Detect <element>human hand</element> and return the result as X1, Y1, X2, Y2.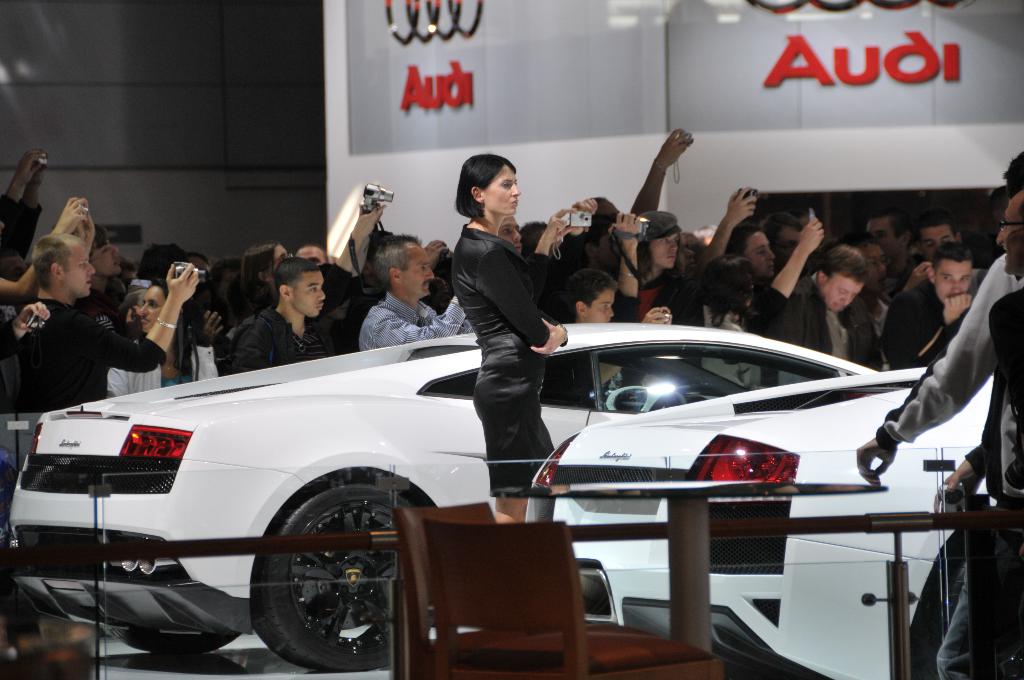
932, 458, 983, 512.
